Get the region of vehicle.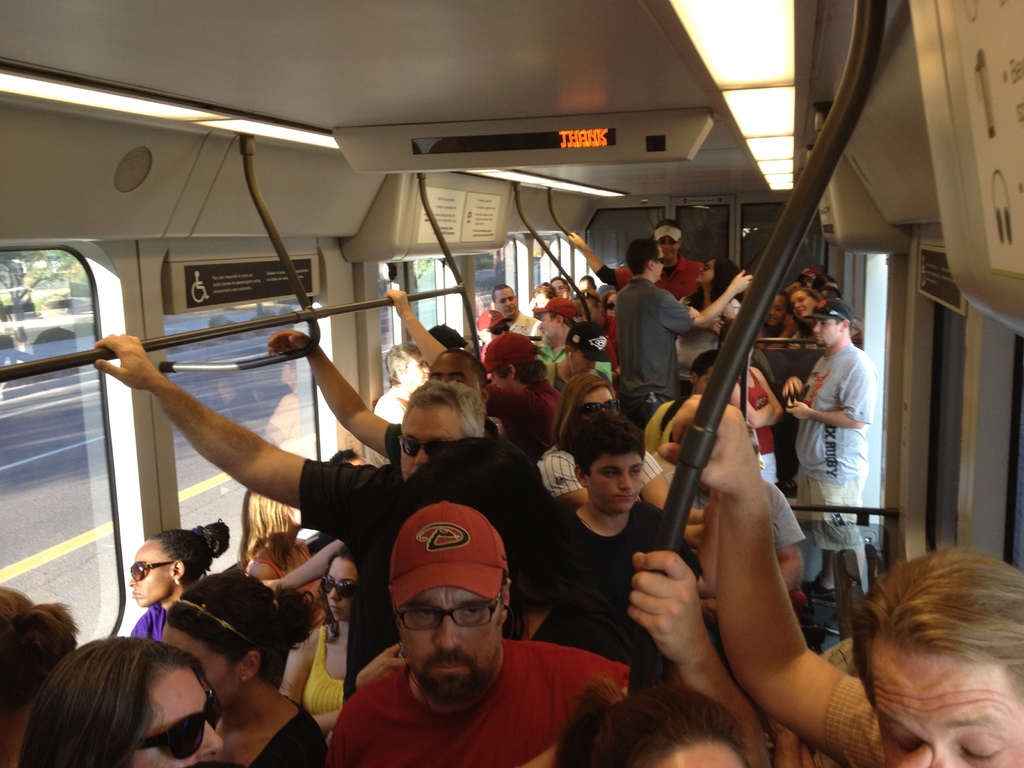
select_region(0, 0, 1023, 767).
